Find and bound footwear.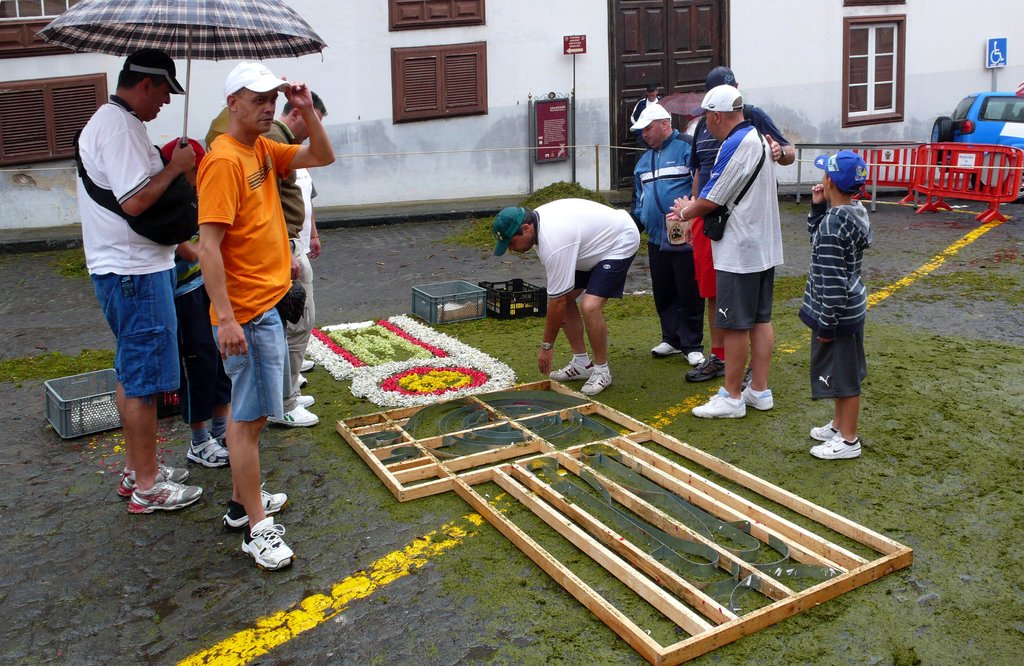
Bound: locate(680, 352, 735, 386).
